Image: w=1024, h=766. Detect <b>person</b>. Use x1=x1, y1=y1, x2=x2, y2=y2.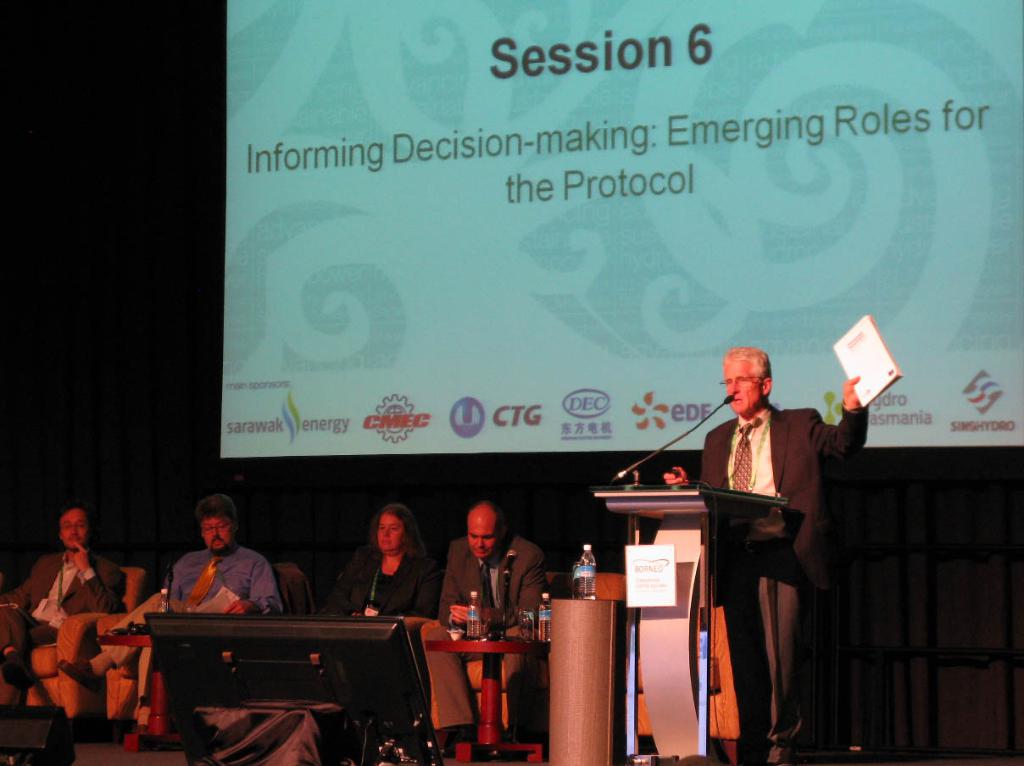
x1=422, y1=499, x2=548, y2=765.
